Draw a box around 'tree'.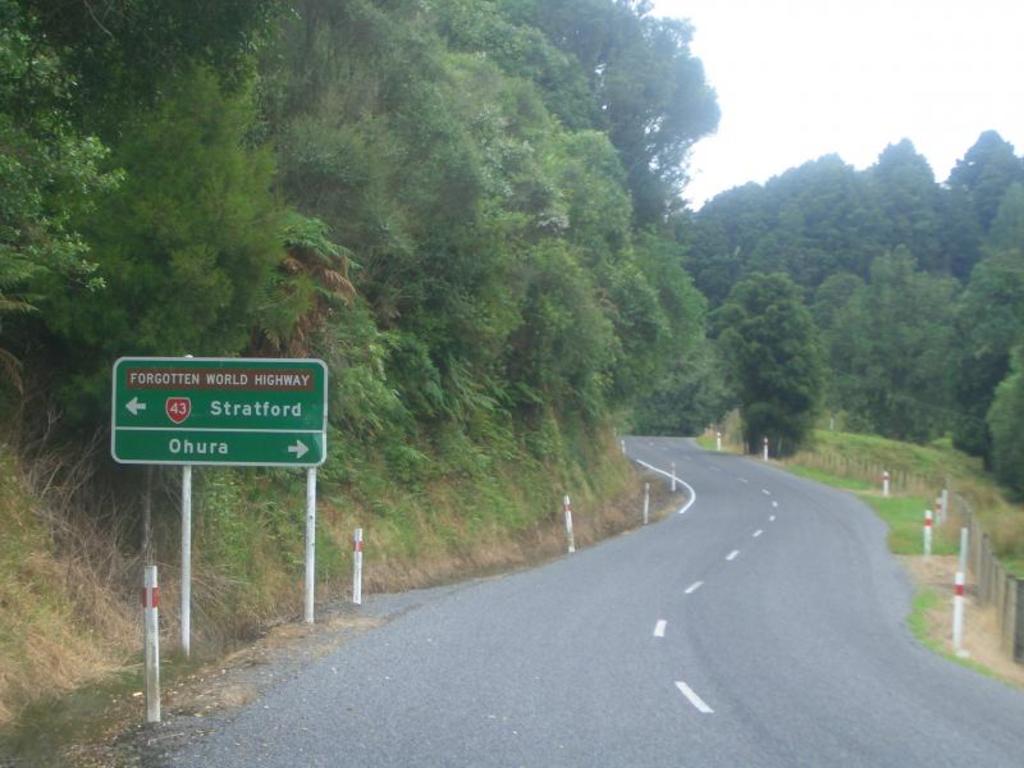
701, 232, 835, 468.
